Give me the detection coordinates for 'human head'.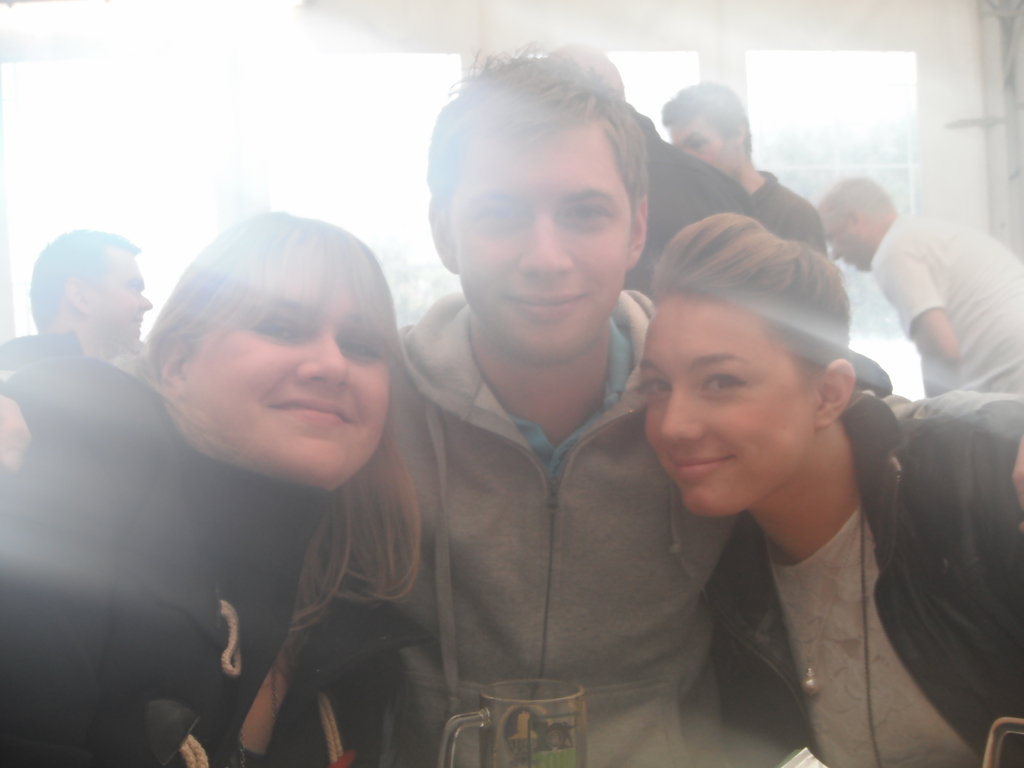
BBox(421, 44, 648, 372).
